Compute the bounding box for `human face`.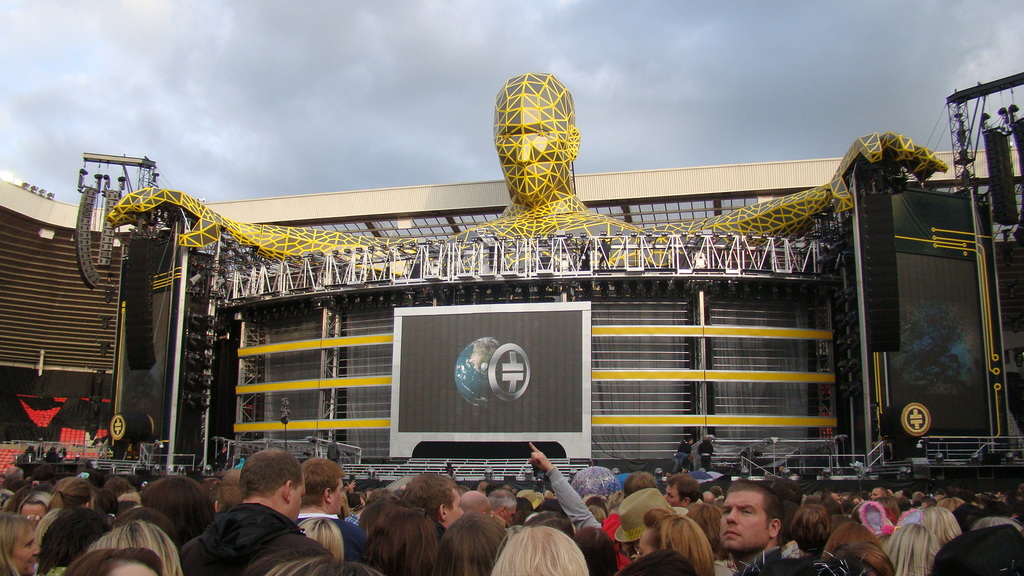
x1=633, y1=531, x2=654, y2=560.
